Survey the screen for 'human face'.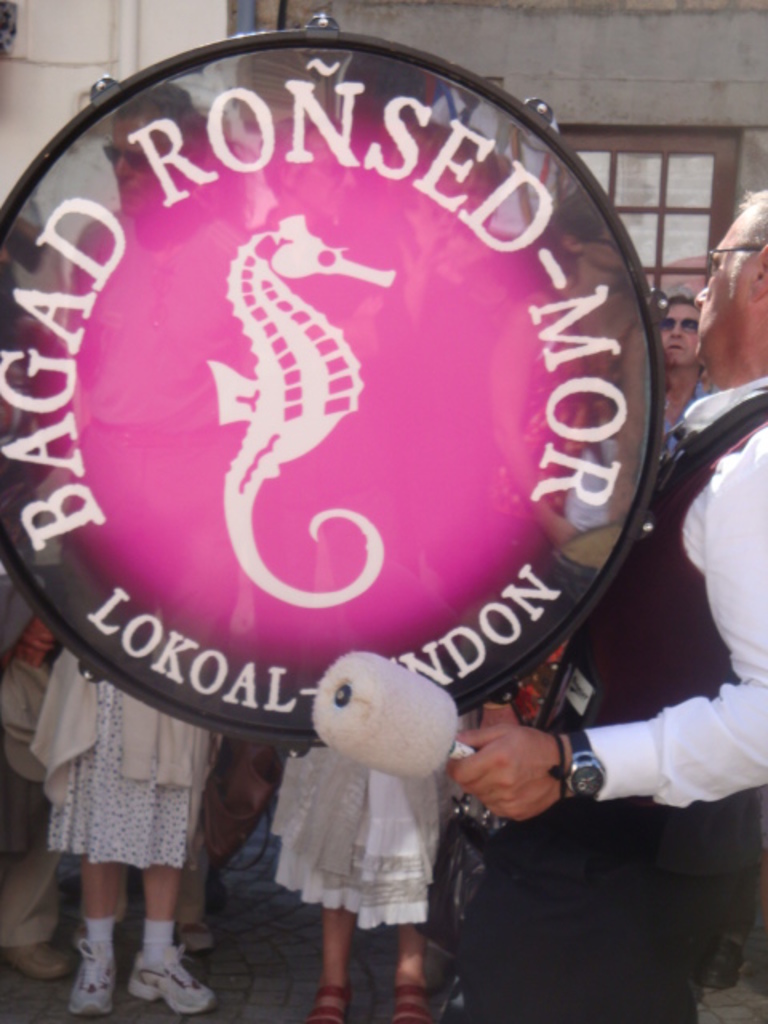
Survey found: region(694, 214, 763, 363).
